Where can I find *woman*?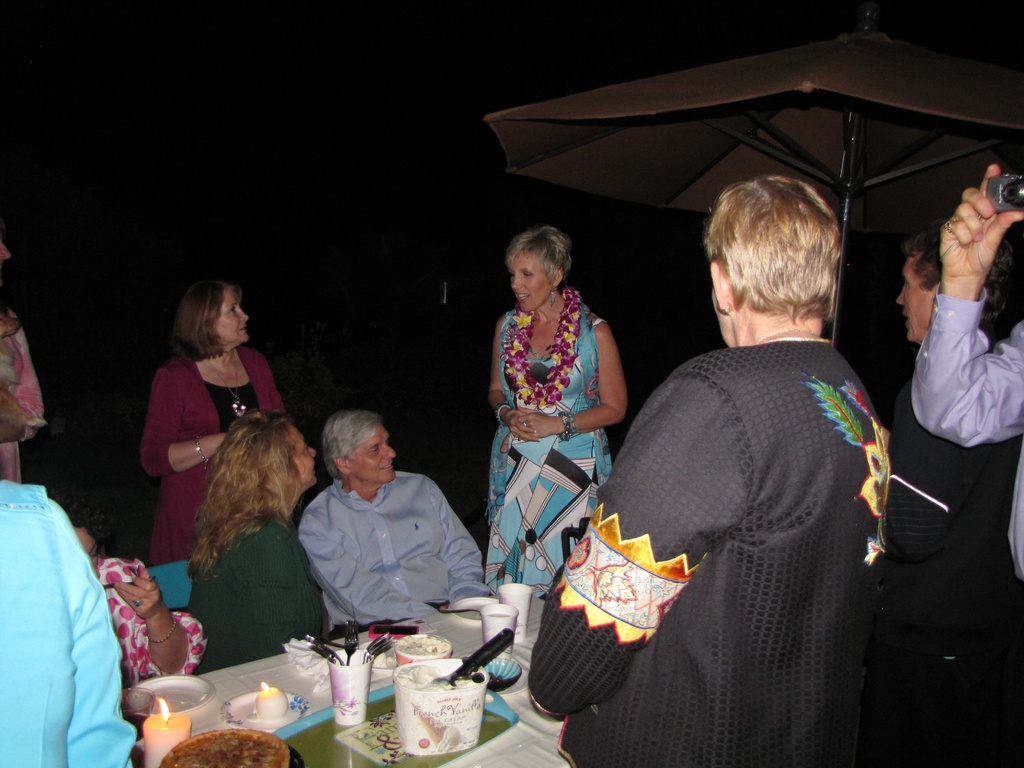
You can find it at select_region(139, 277, 292, 567).
